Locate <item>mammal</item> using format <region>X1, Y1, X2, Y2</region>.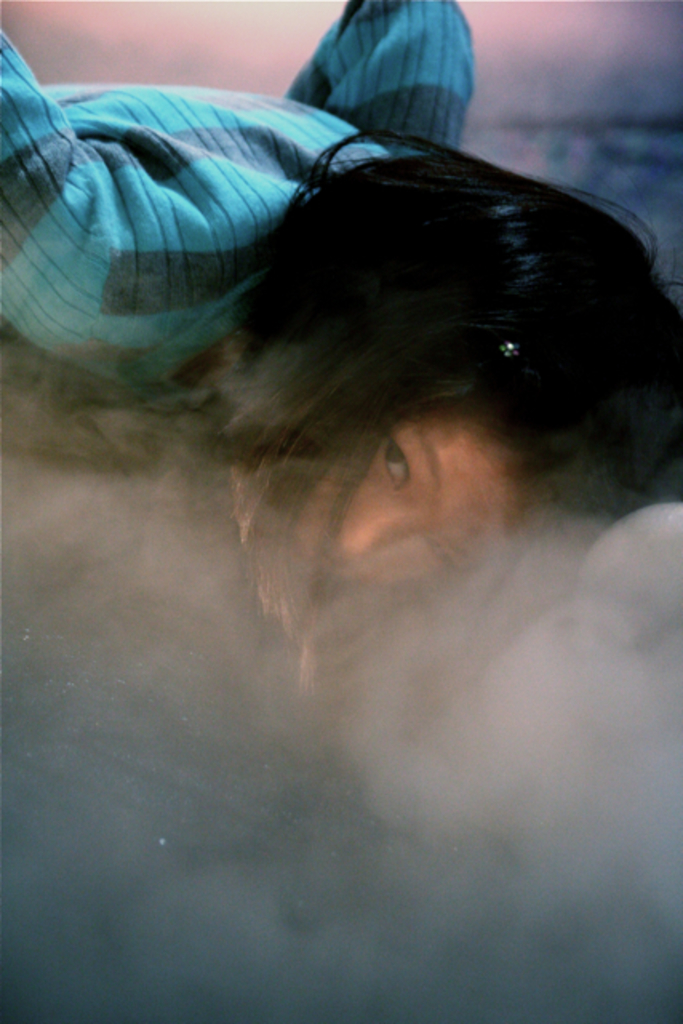
<region>0, 0, 681, 680</region>.
